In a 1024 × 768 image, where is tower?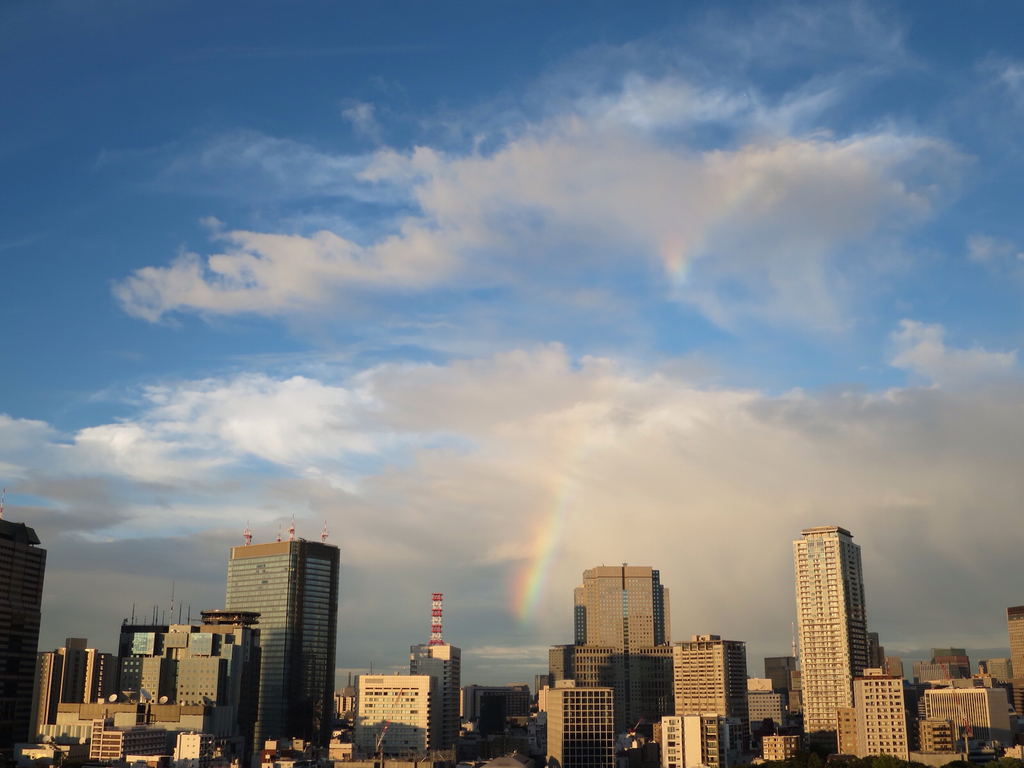
(left=107, top=616, right=262, bottom=766).
